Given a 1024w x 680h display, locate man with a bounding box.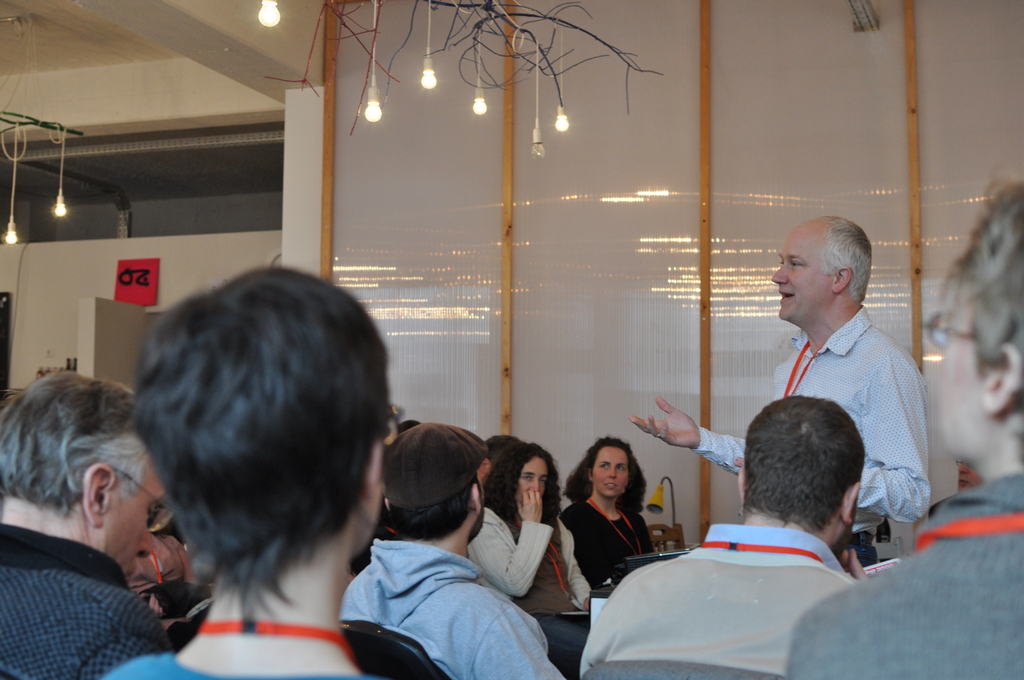
Located: Rect(577, 396, 865, 679).
